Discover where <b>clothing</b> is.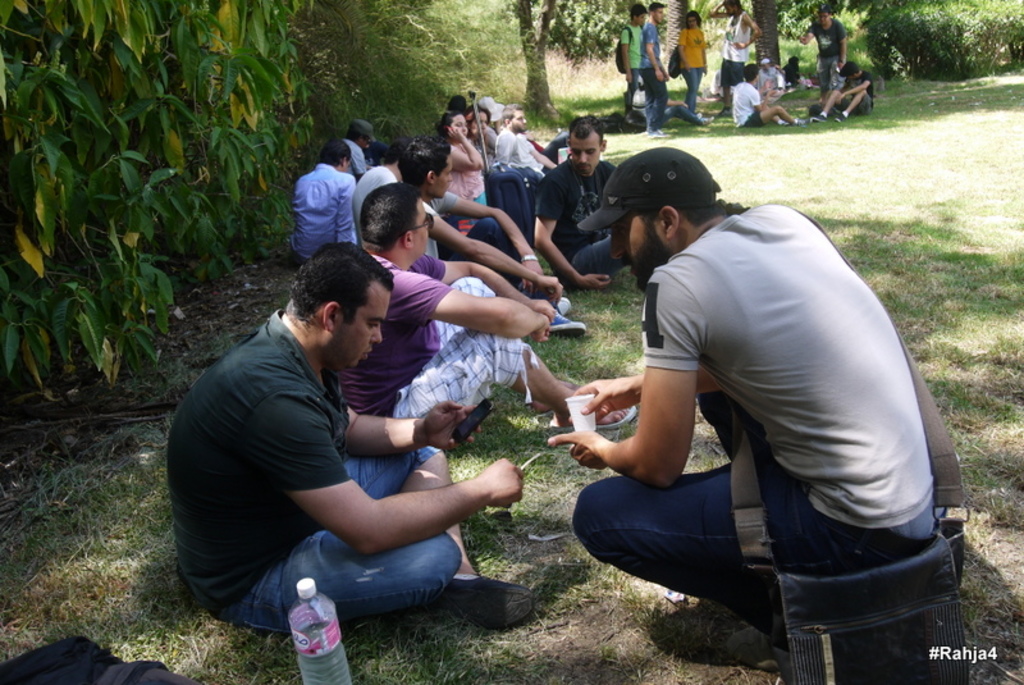
Discovered at Rect(494, 129, 563, 178).
